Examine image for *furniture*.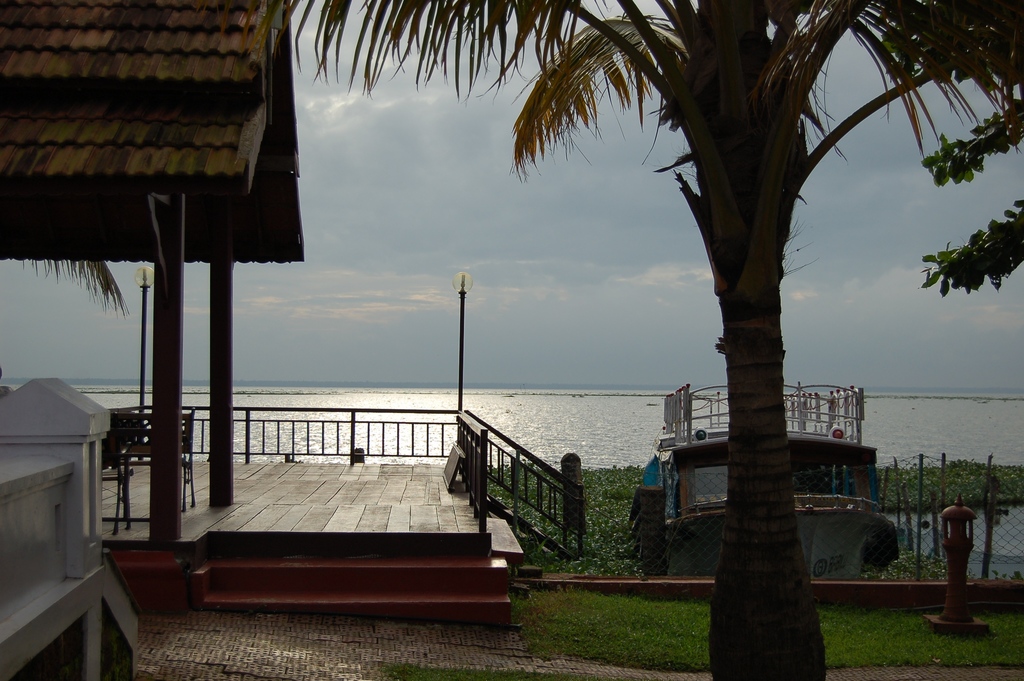
Examination result: bbox(111, 406, 198, 511).
